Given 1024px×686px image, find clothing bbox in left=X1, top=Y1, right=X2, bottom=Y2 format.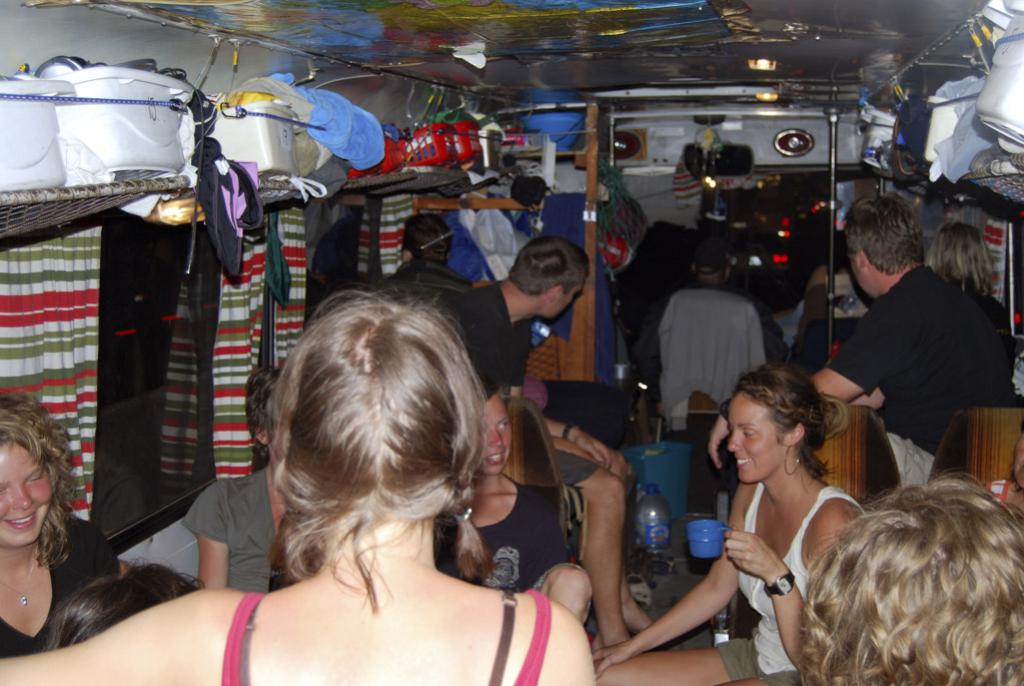
left=486, top=588, right=548, bottom=685.
